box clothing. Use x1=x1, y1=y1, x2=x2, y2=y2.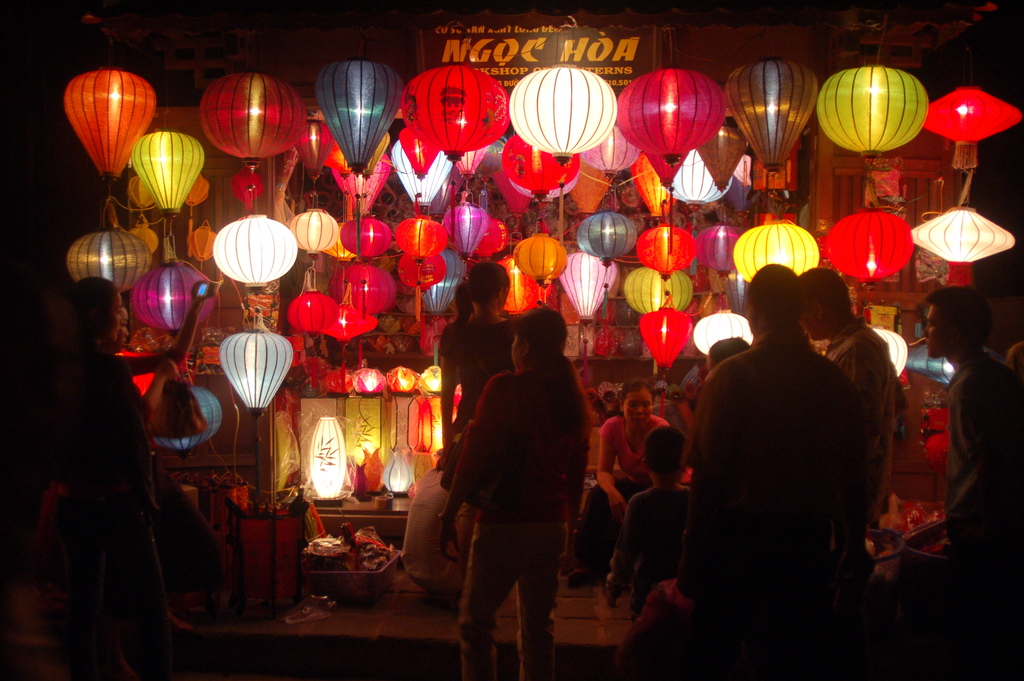
x1=42, y1=345, x2=206, y2=627.
